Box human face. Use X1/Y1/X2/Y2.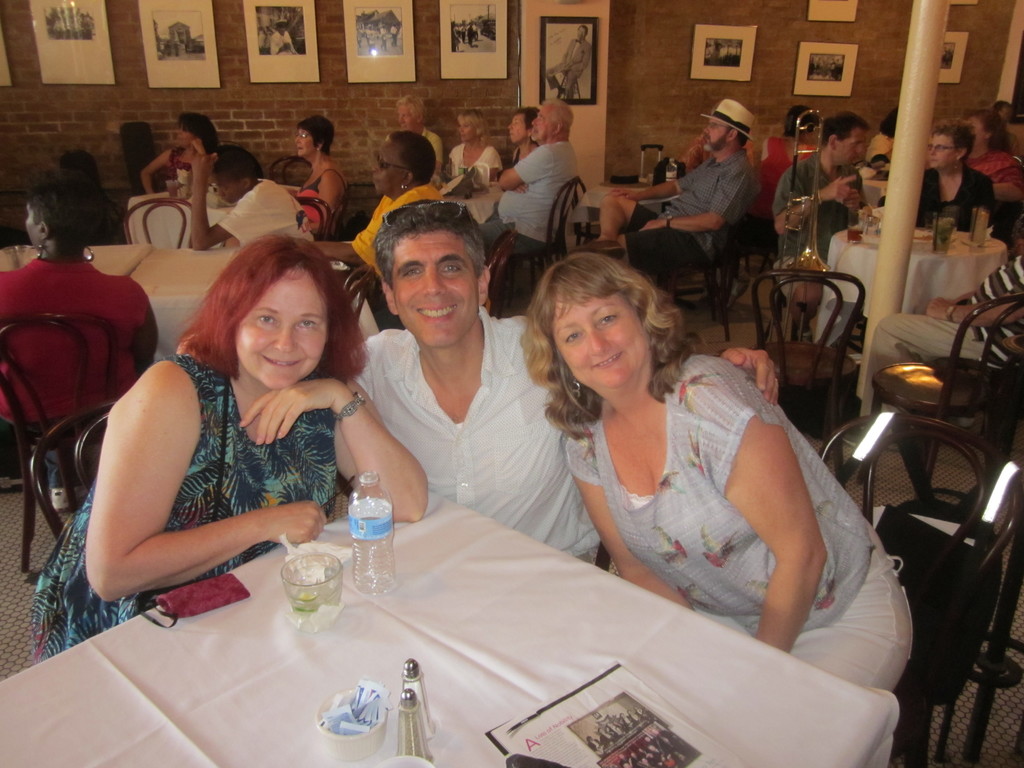
371/133/404/195.
